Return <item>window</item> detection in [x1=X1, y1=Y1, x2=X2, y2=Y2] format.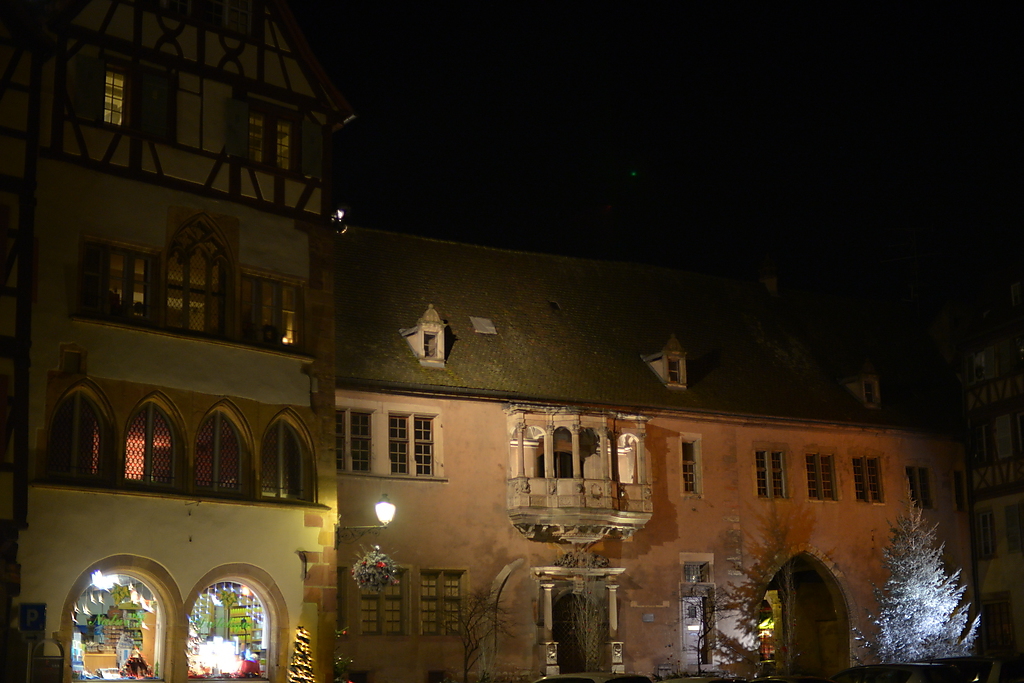
[x1=102, y1=69, x2=128, y2=129].
